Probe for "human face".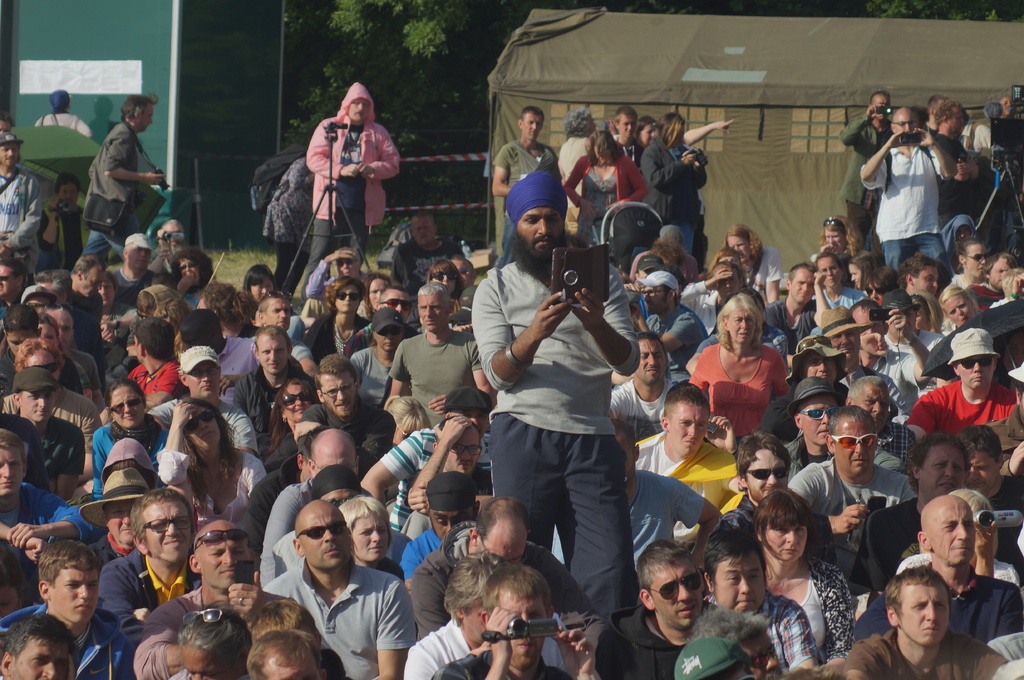
Probe result: 27:296:54:315.
